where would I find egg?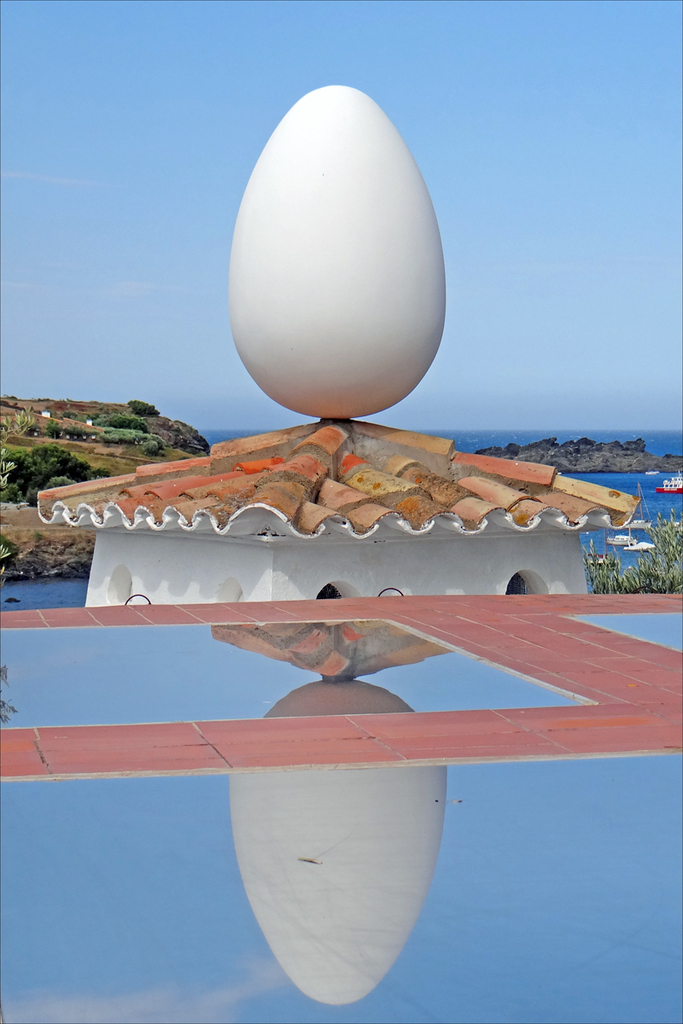
At [x1=226, y1=85, x2=452, y2=418].
